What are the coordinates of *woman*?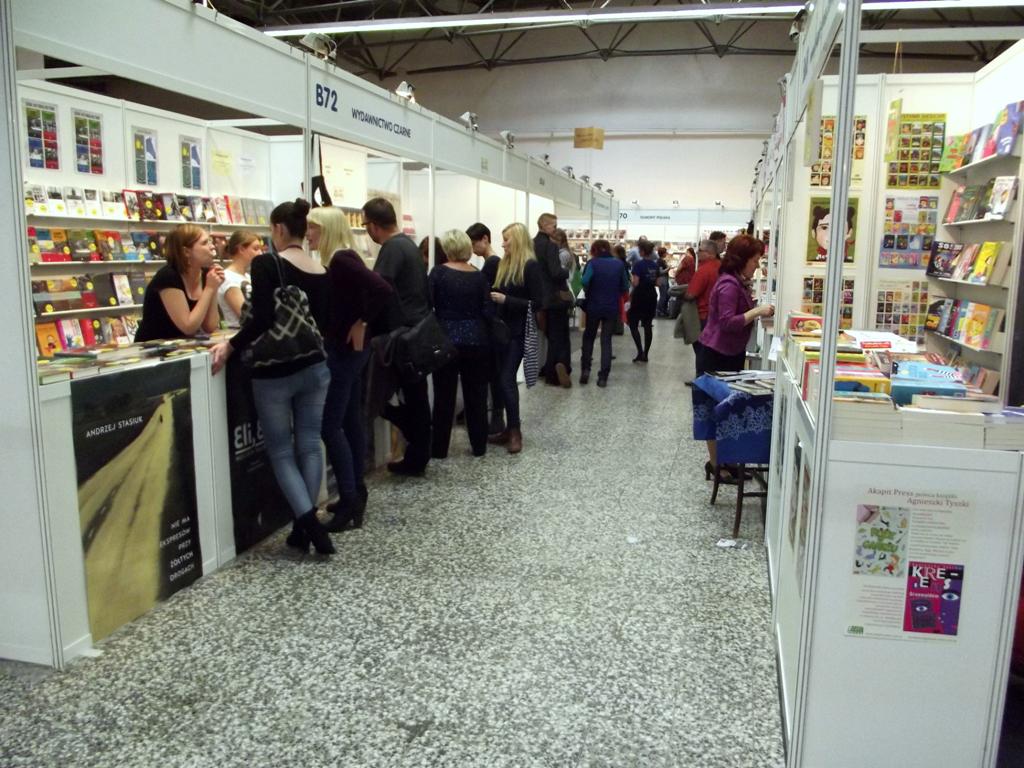
{"left": 135, "top": 220, "right": 227, "bottom": 340}.
